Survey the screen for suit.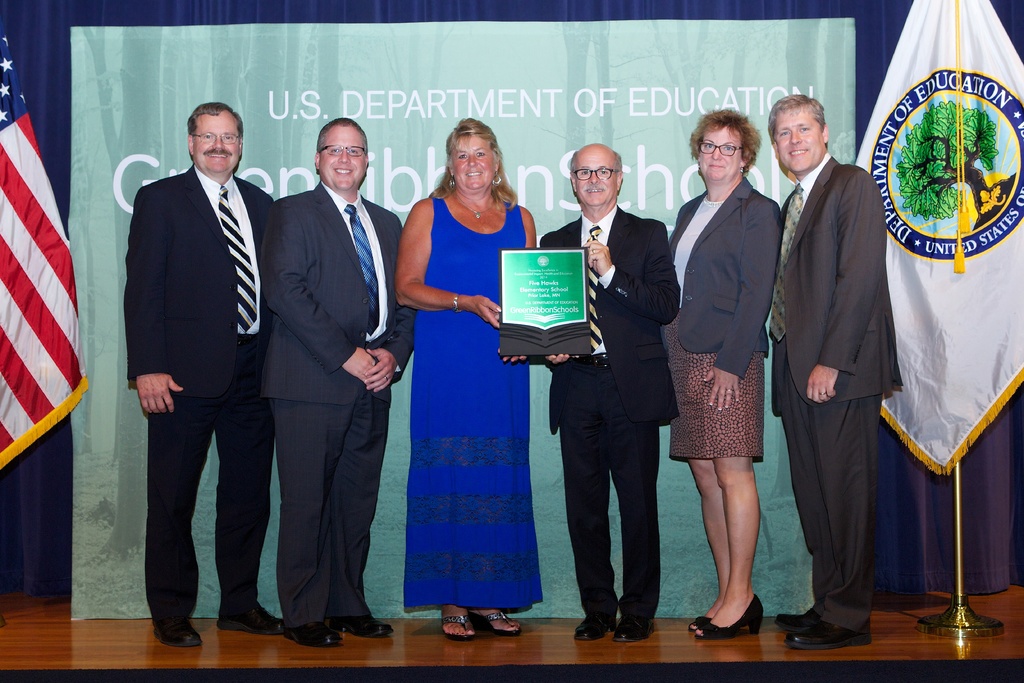
Survey found: <box>771,148,902,635</box>.
